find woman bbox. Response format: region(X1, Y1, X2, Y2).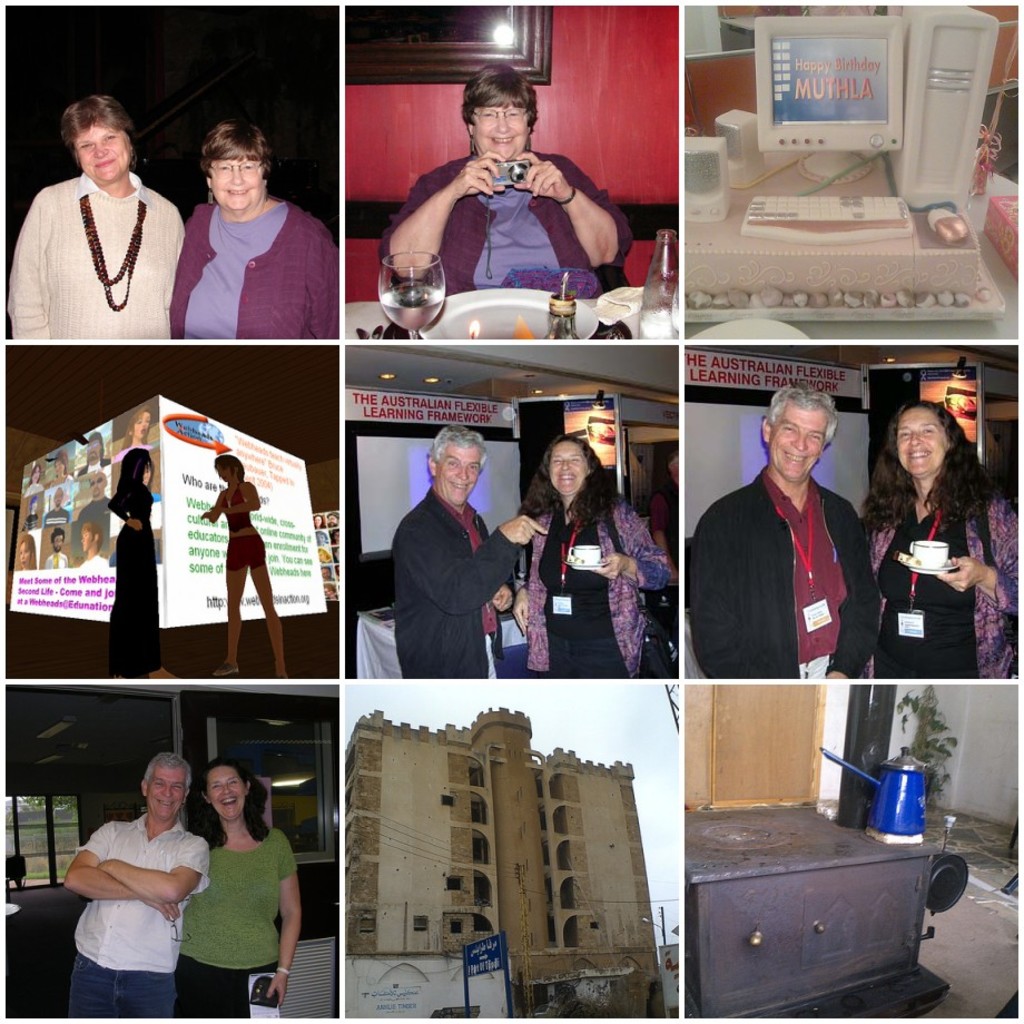
region(865, 402, 1018, 685).
